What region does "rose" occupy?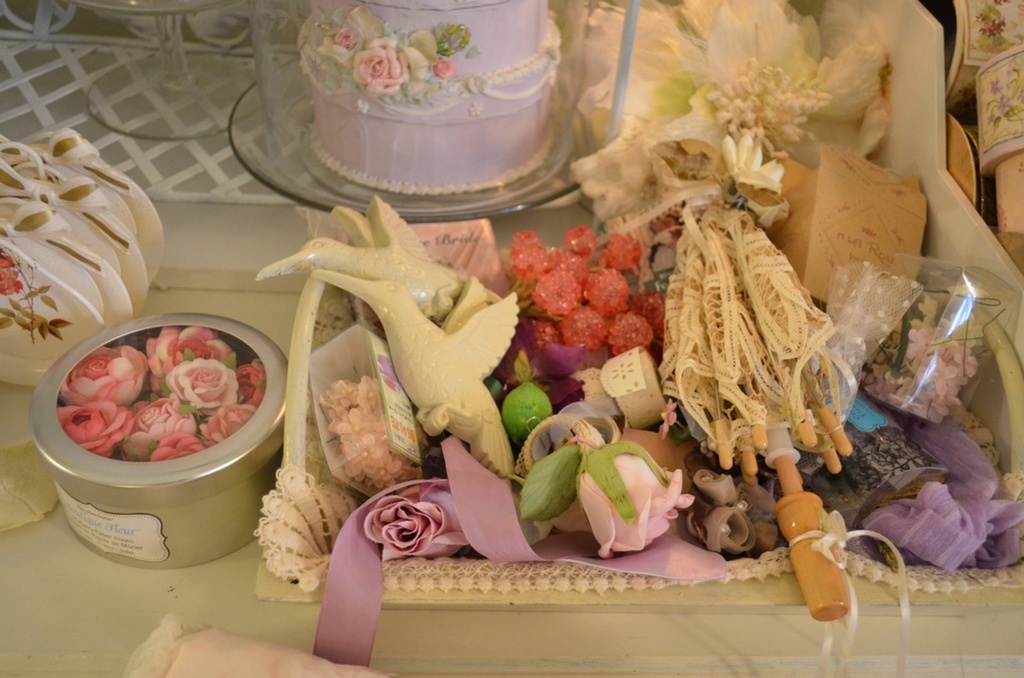
[x1=362, y1=478, x2=469, y2=559].
